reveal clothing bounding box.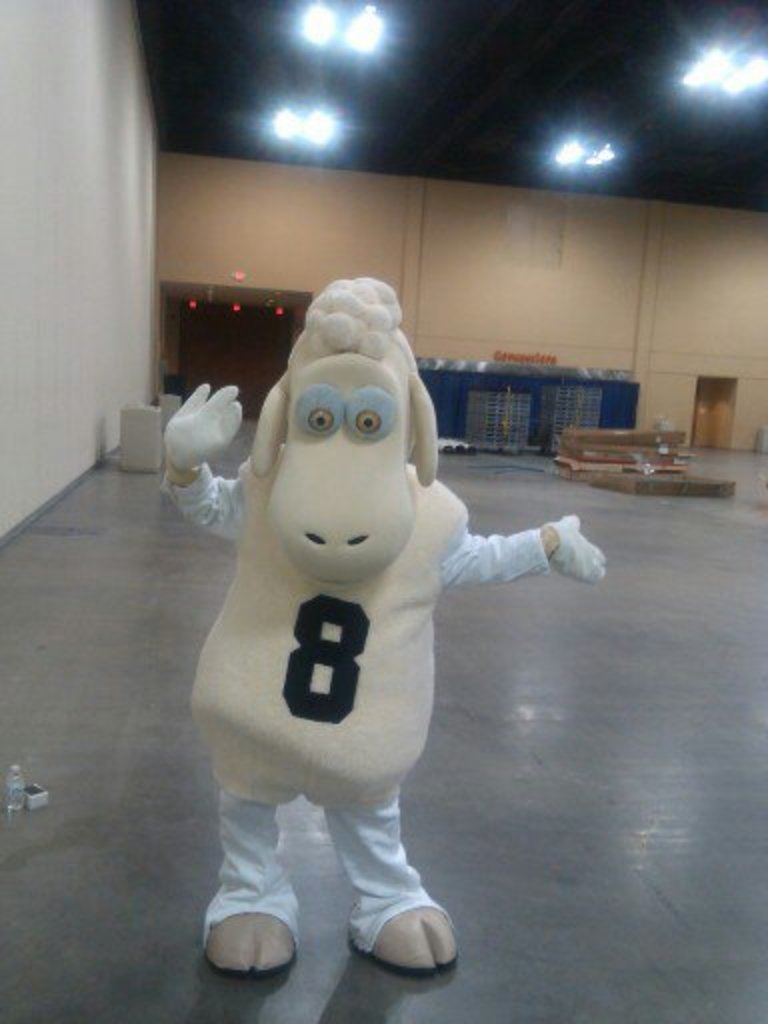
Revealed: locate(152, 464, 572, 952).
